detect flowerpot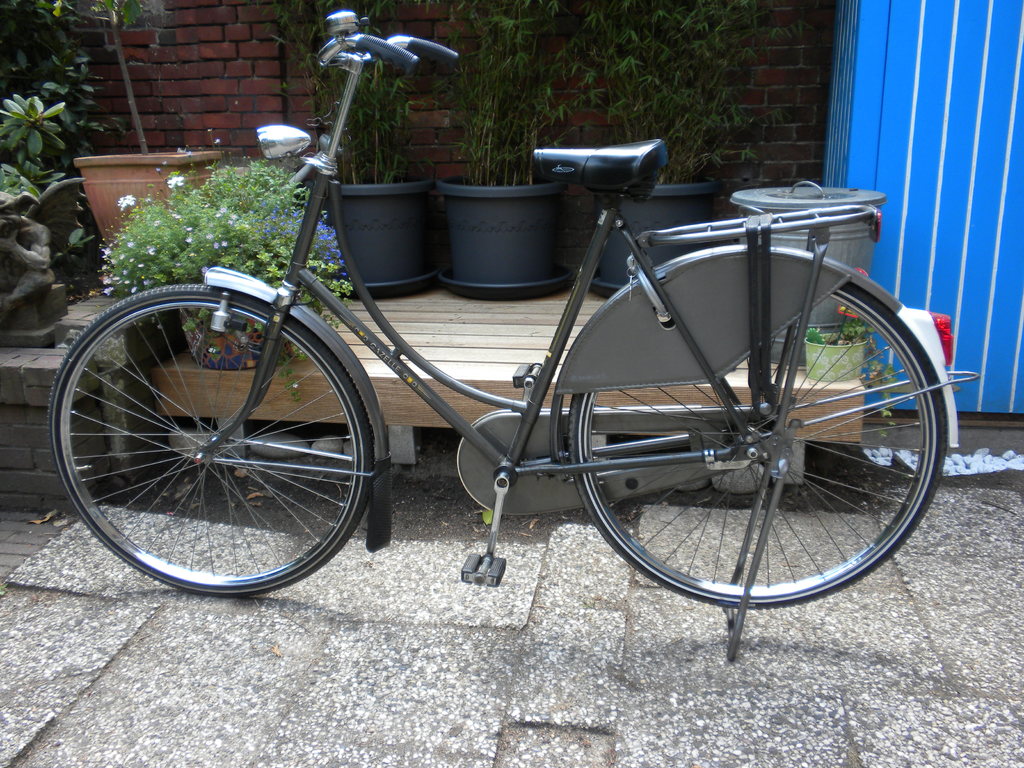
bbox(806, 323, 874, 387)
